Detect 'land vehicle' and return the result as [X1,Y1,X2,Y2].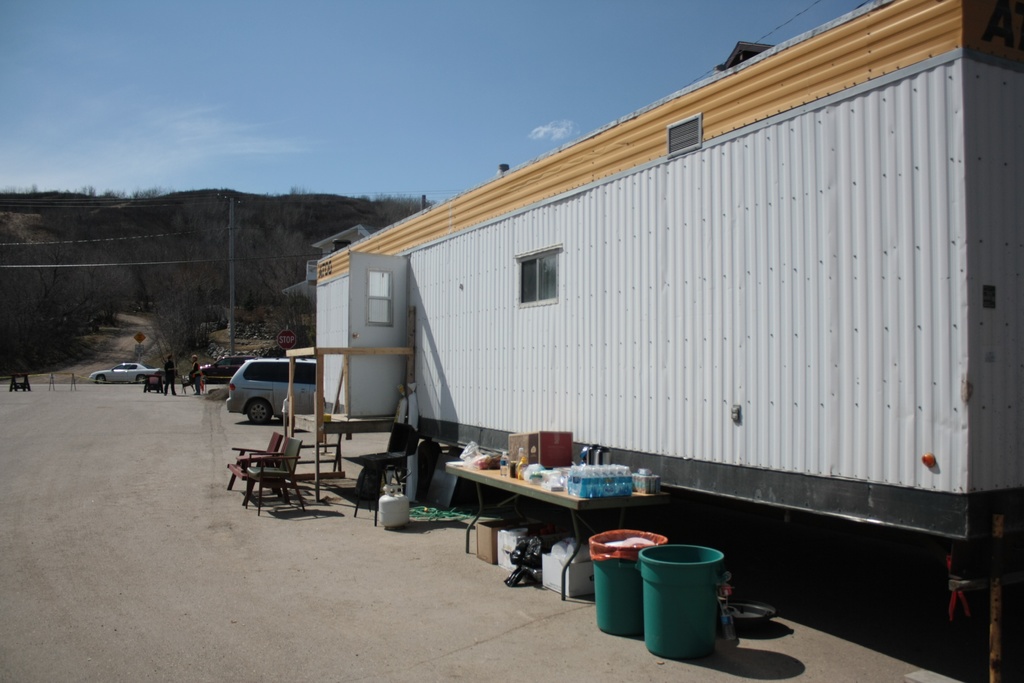
[199,352,246,383].
